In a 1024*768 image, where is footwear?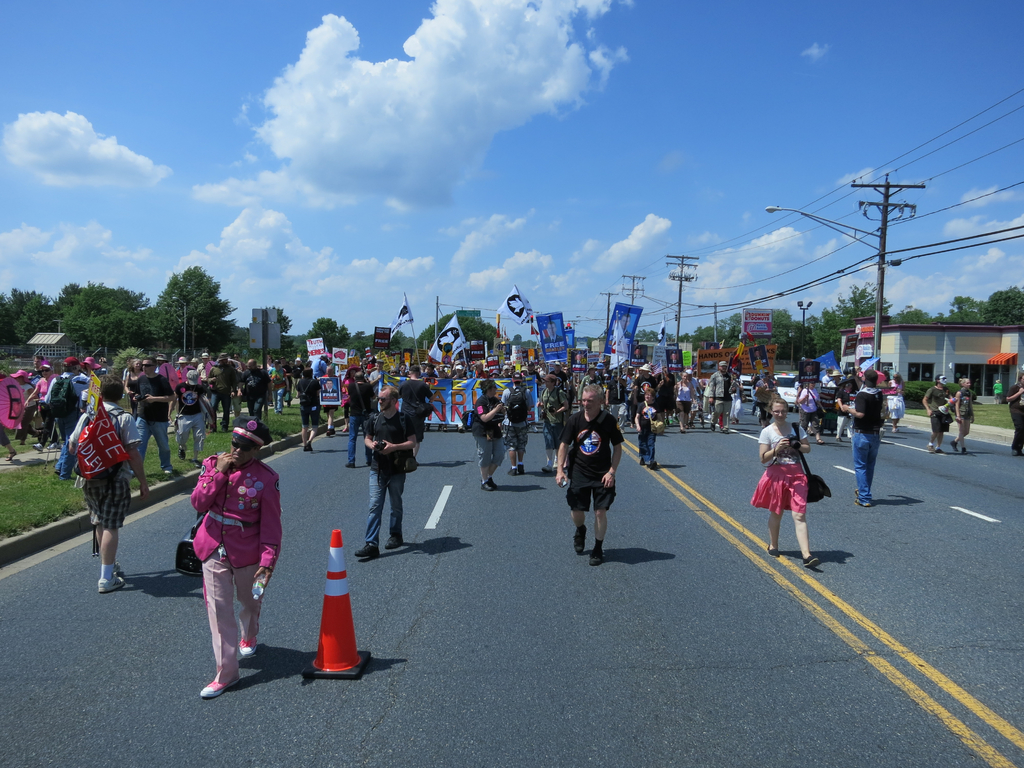
[33, 438, 45, 451].
